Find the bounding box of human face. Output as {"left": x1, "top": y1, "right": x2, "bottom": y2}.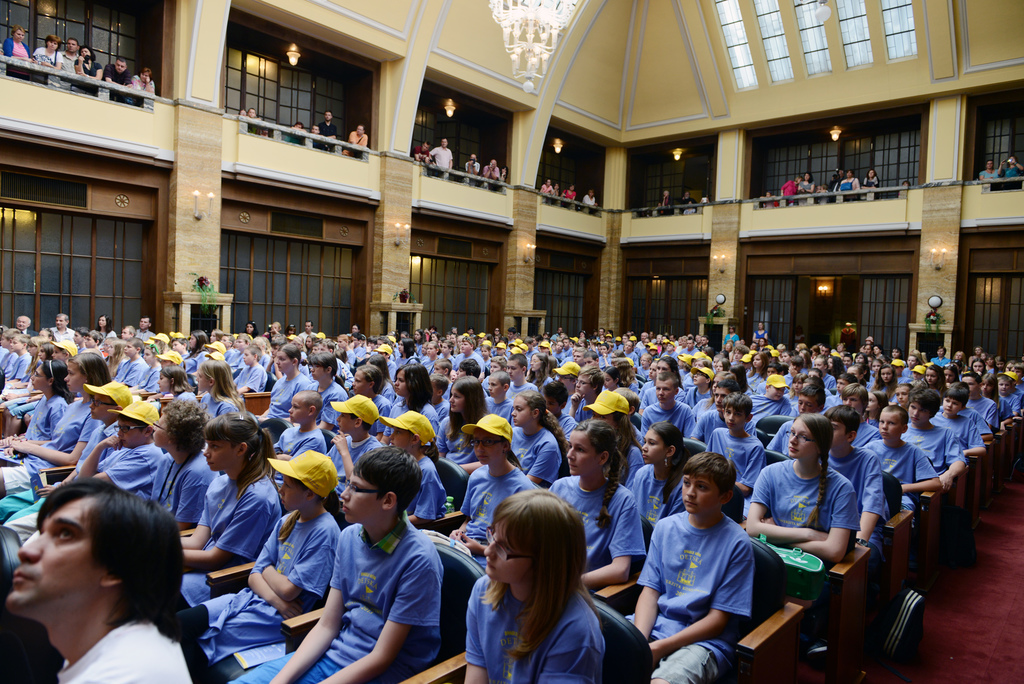
{"left": 275, "top": 354, "right": 292, "bottom": 370}.
